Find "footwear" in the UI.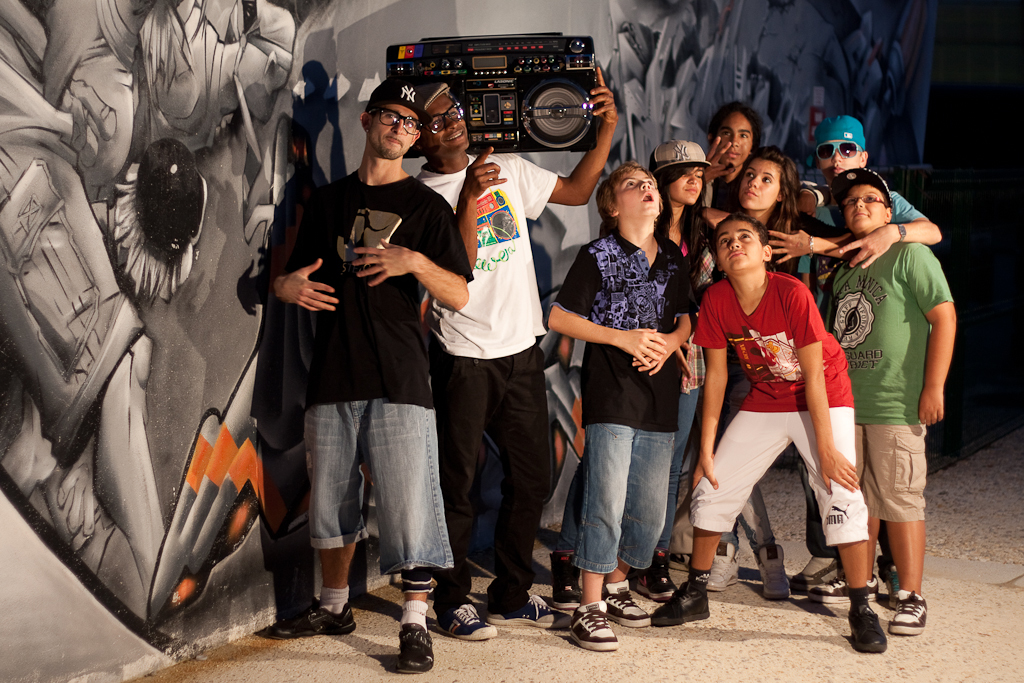
UI element at (807, 570, 875, 610).
